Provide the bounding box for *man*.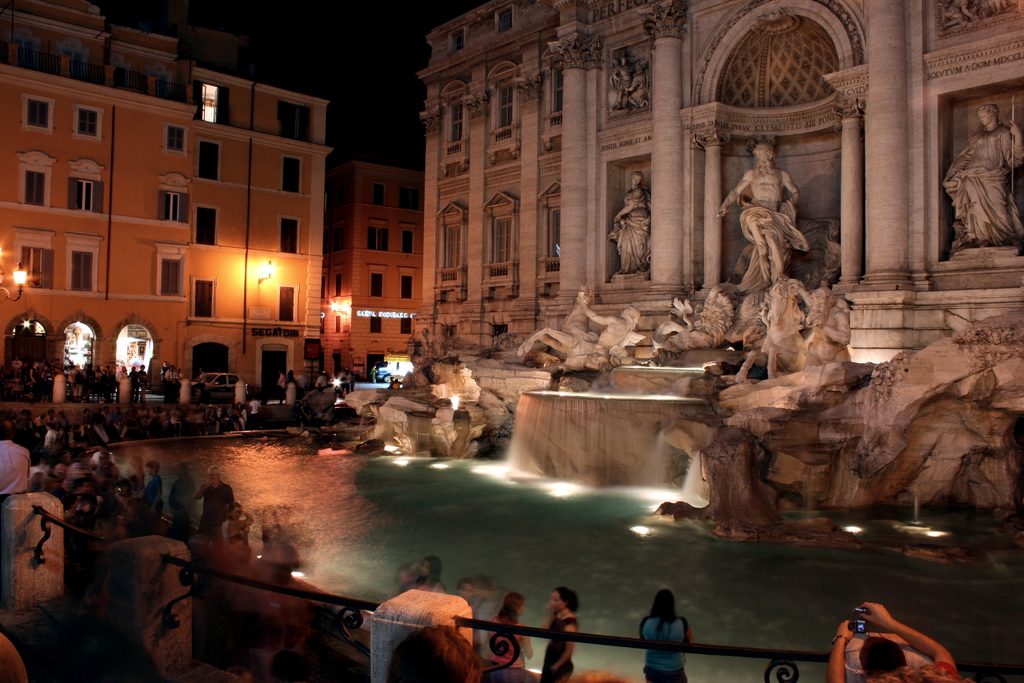
(794, 283, 849, 368).
